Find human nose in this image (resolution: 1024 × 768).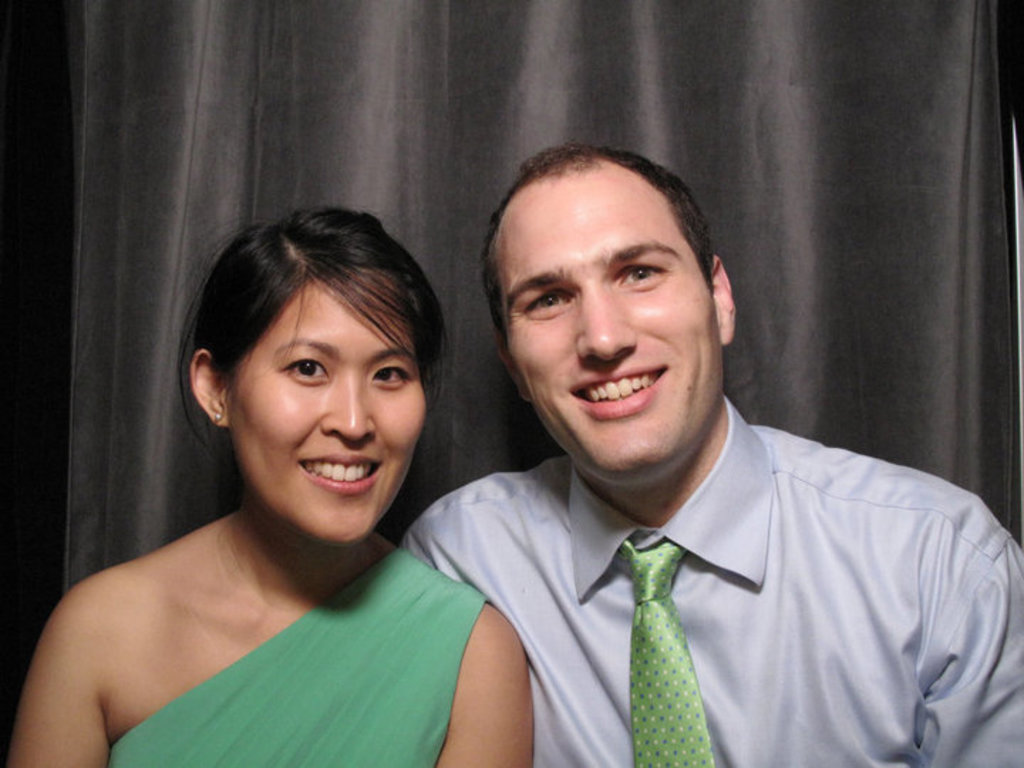
Rect(320, 384, 377, 442).
